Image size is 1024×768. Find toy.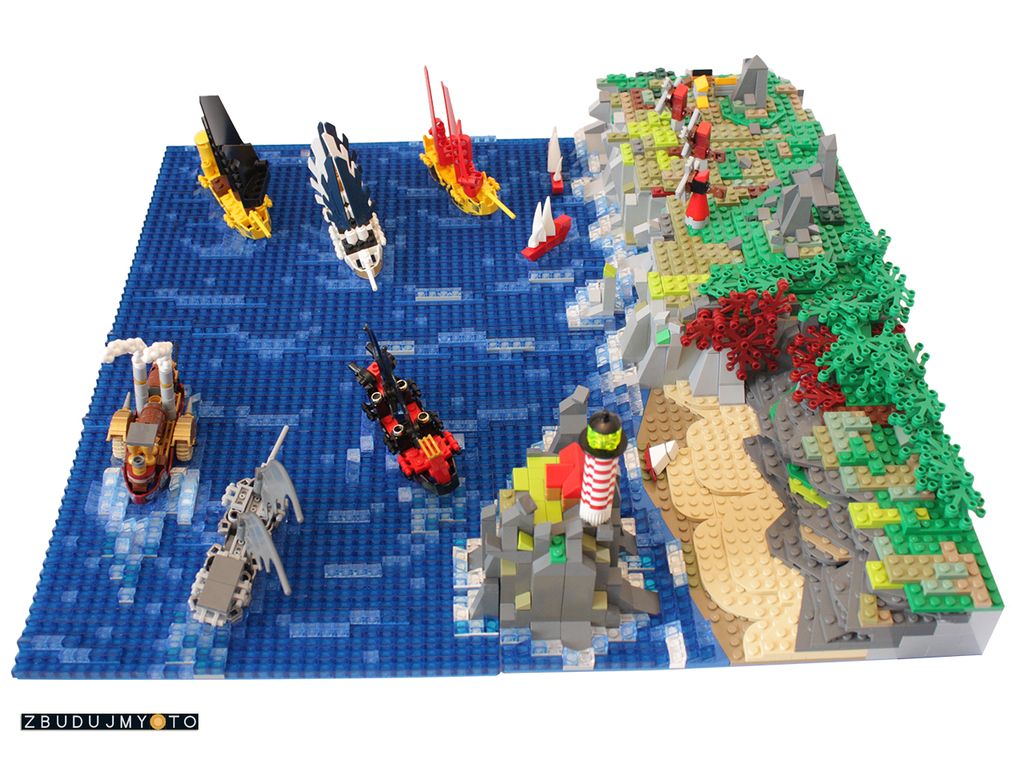
<box>414,66,515,218</box>.
